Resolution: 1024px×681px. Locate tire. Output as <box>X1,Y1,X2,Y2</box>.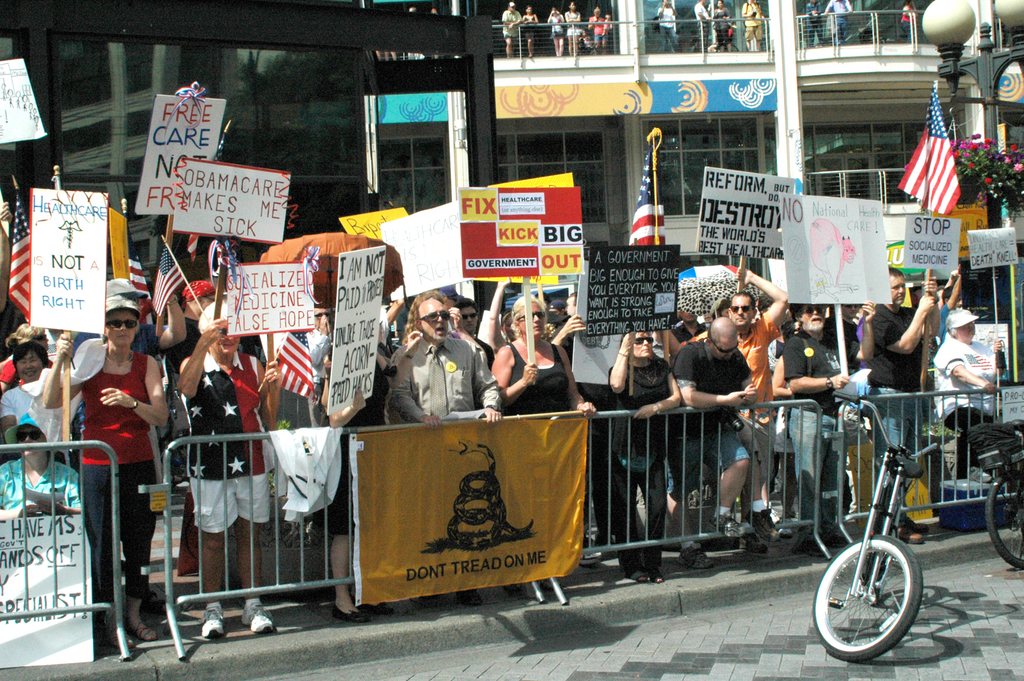
<box>872,481,906,604</box>.
